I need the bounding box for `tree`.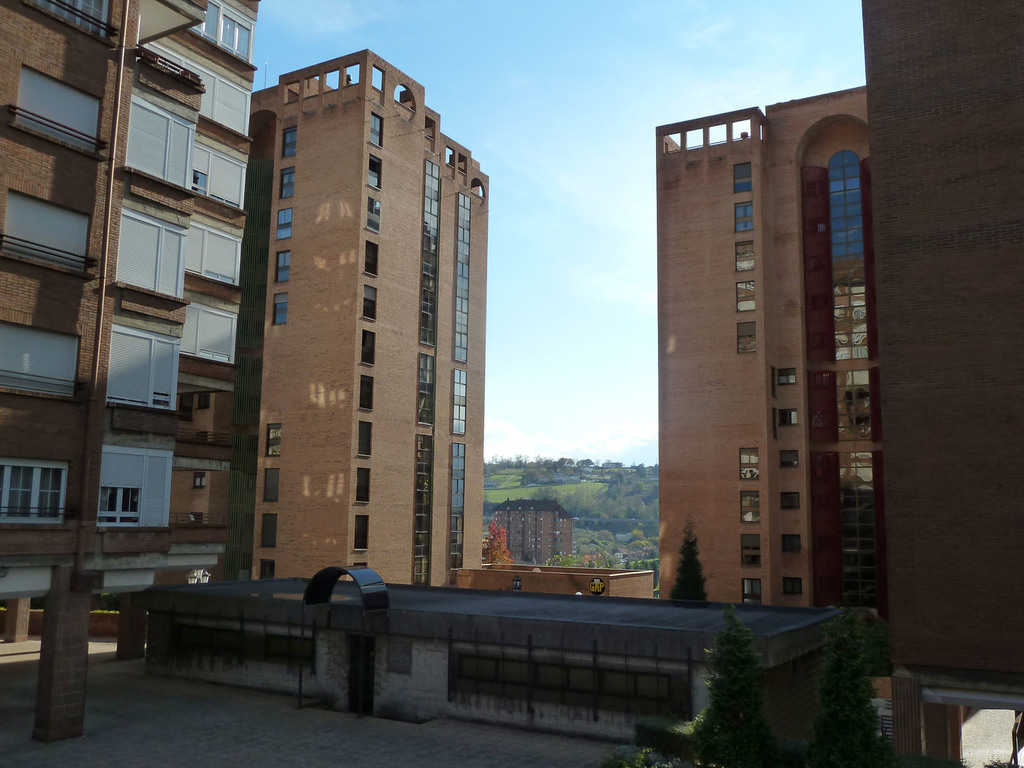
Here it is: select_region(700, 627, 787, 747).
